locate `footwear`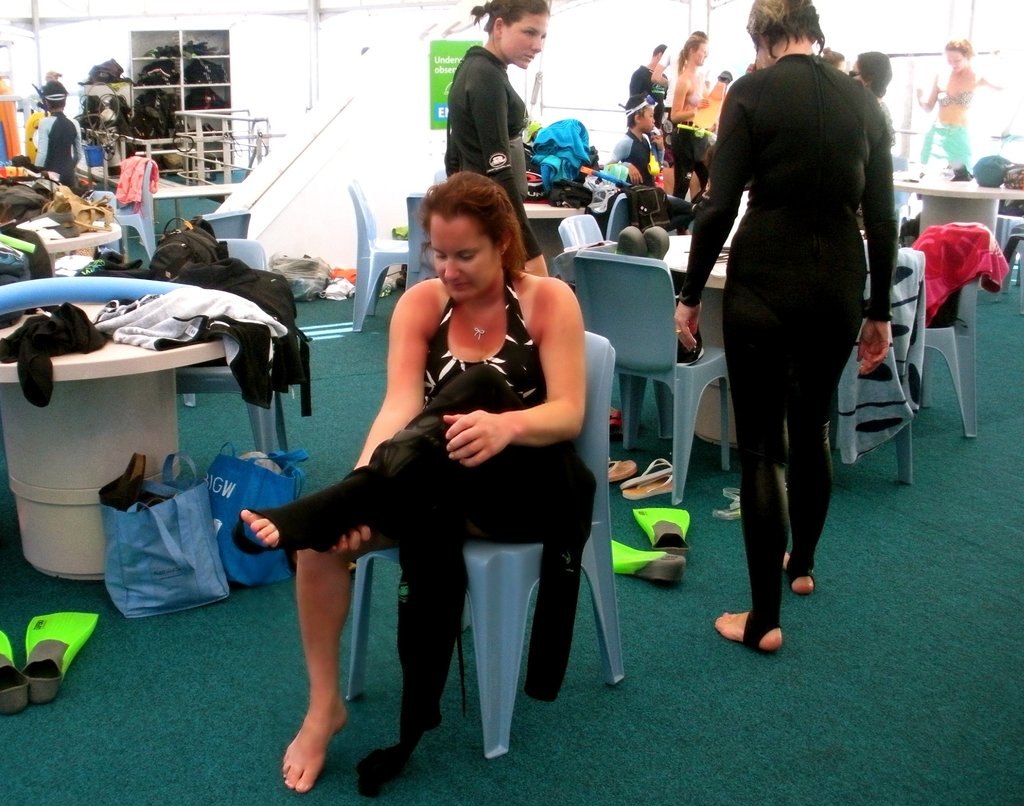
select_region(621, 458, 674, 490)
